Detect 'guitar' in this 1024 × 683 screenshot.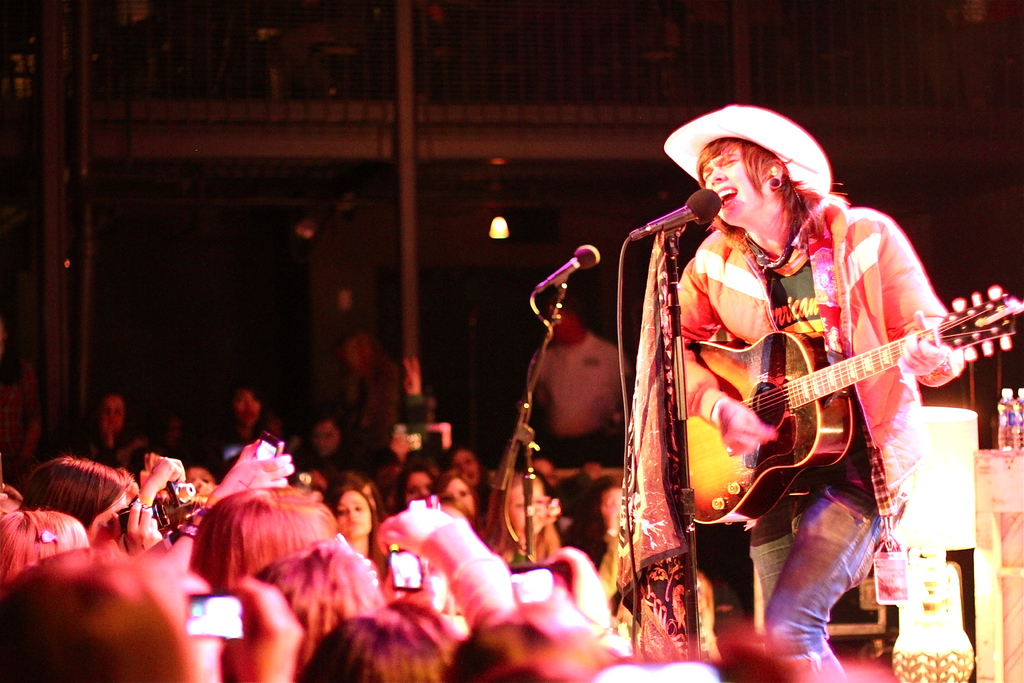
Detection: rect(662, 286, 1022, 528).
